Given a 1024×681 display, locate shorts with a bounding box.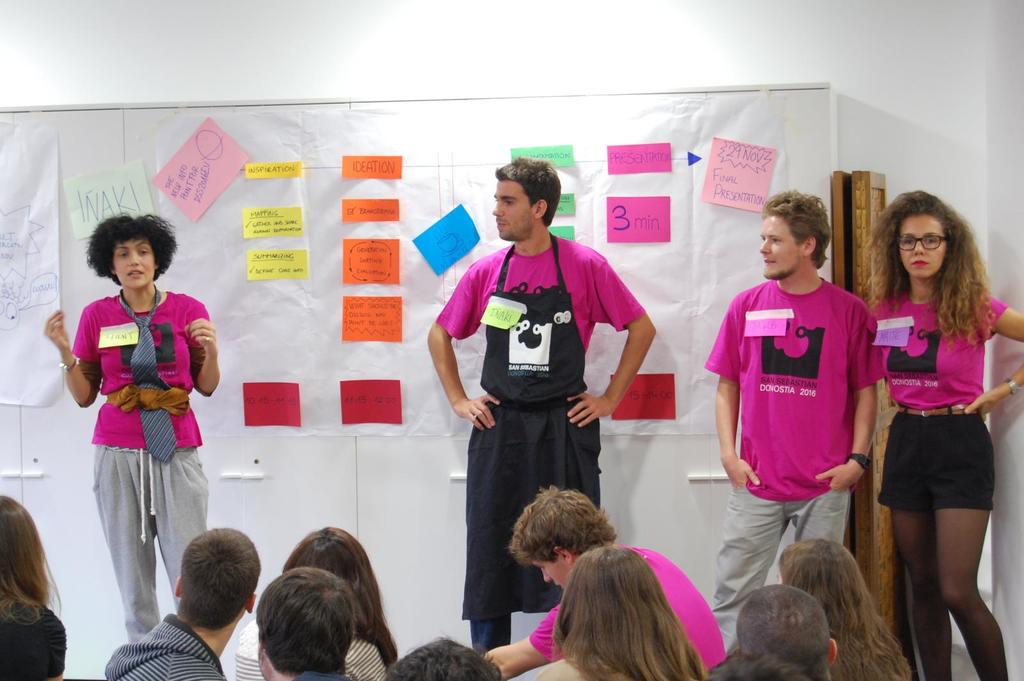
Located: rect(875, 405, 993, 511).
